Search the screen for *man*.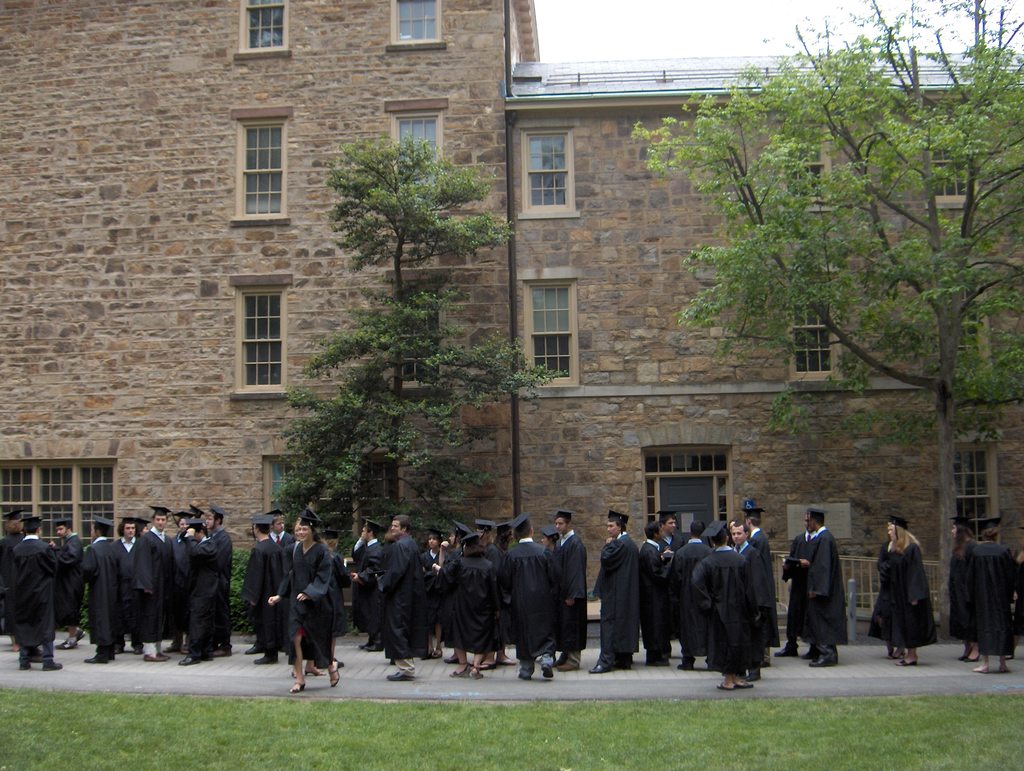
Found at BBox(801, 512, 865, 672).
